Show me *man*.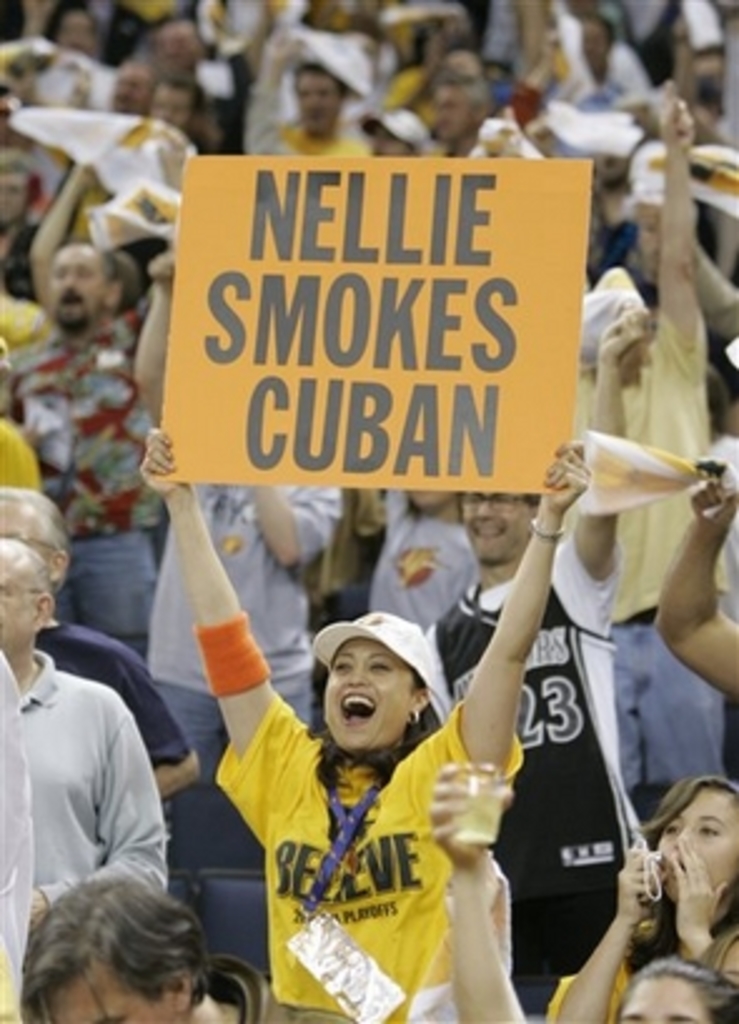
*man* is here: box=[245, 25, 373, 168].
